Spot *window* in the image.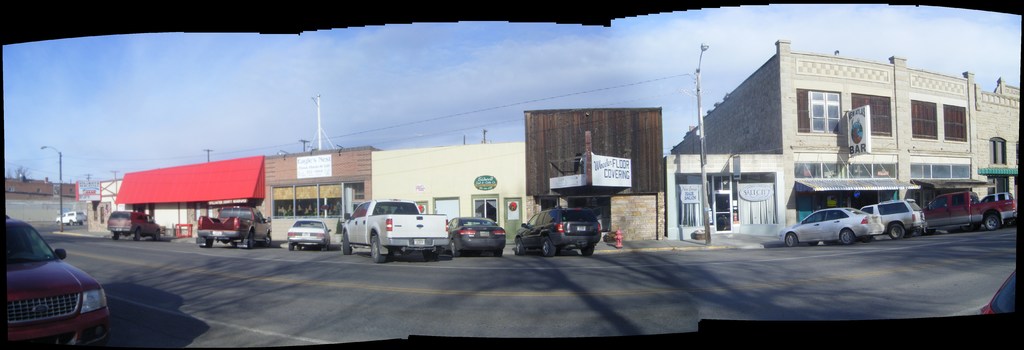
*window* found at l=271, t=183, r=293, b=220.
